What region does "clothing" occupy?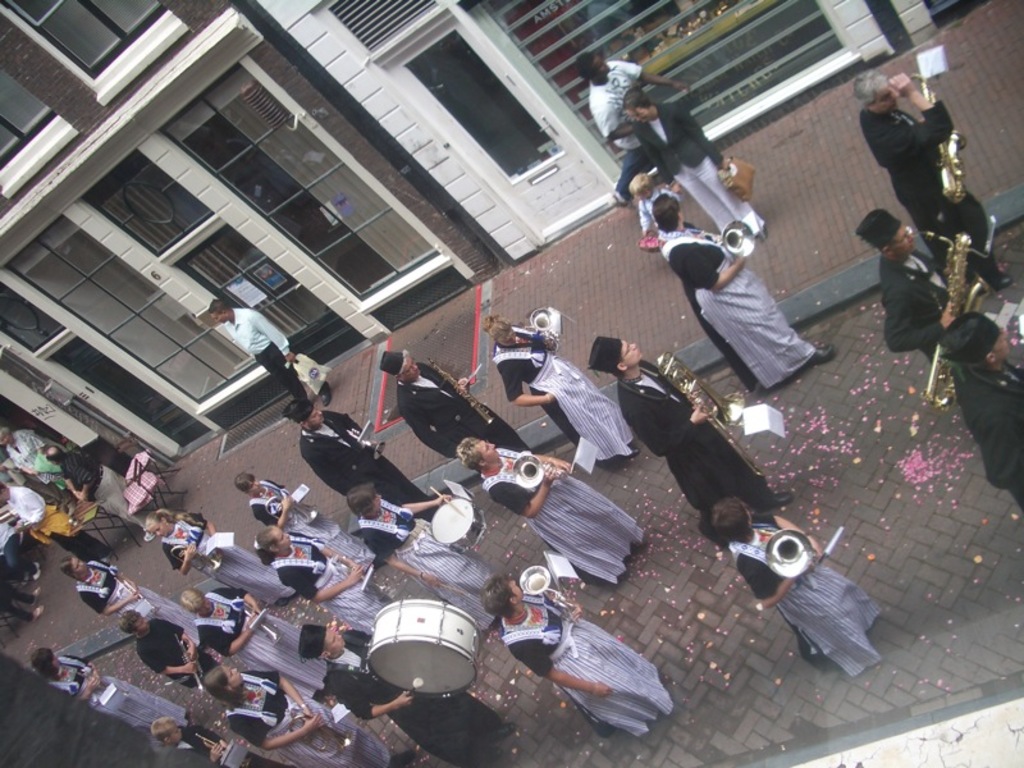
[686,204,831,397].
